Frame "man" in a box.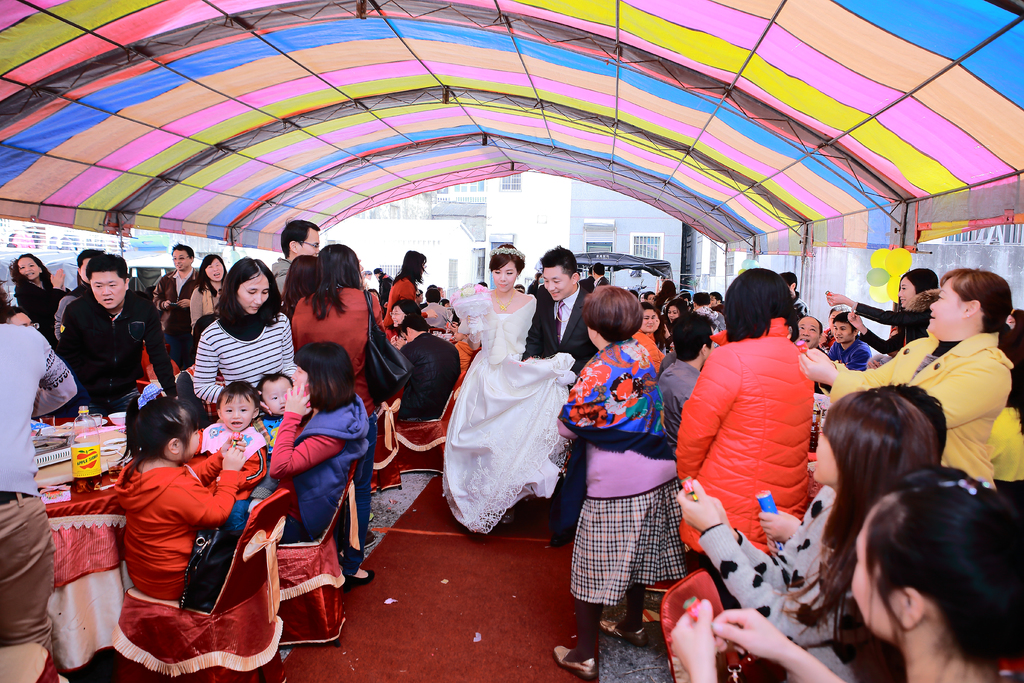
{"left": 397, "top": 316, "right": 460, "bottom": 421}.
